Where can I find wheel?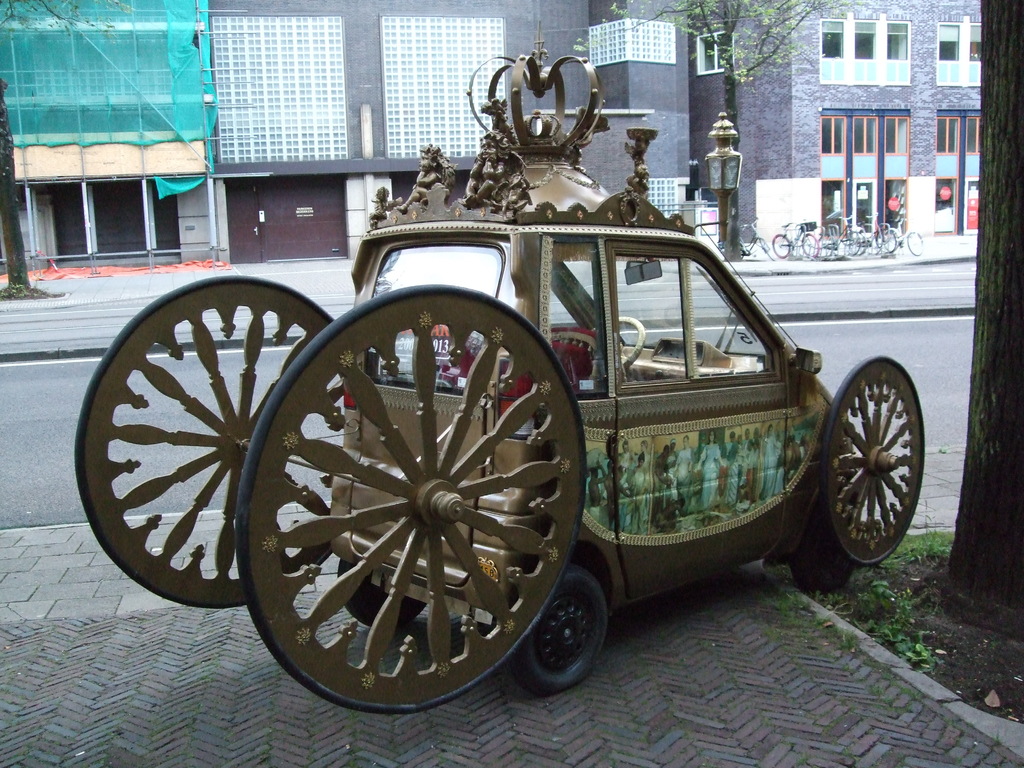
You can find it at box(817, 233, 833, 258).
